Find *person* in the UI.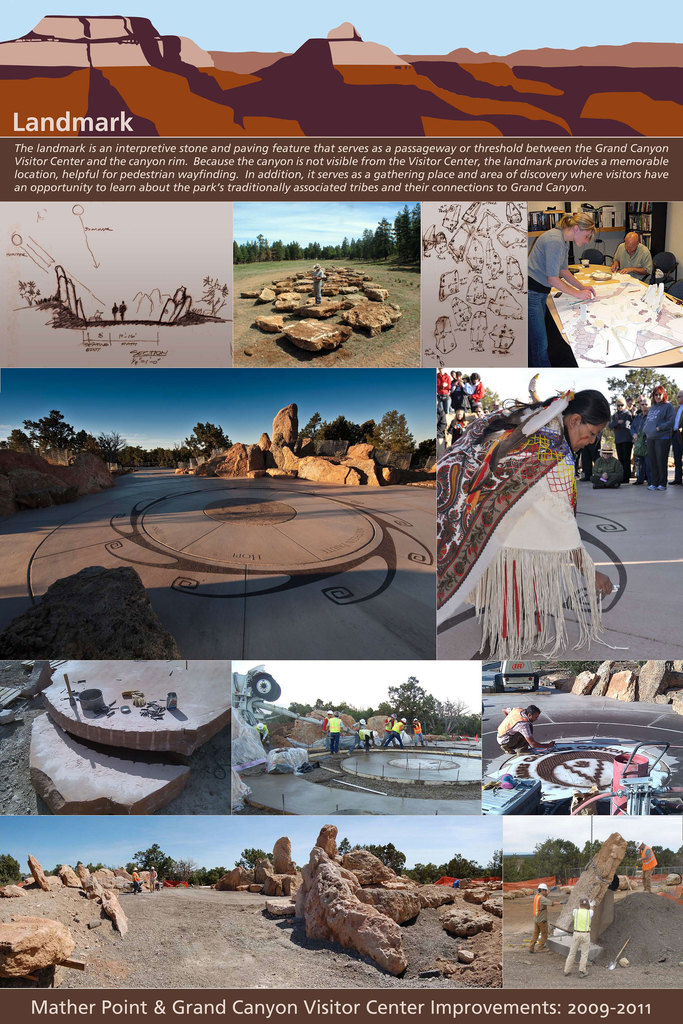
UI element at {"left": 495, "top": 707, "right": 554, "bottom": 763}.
